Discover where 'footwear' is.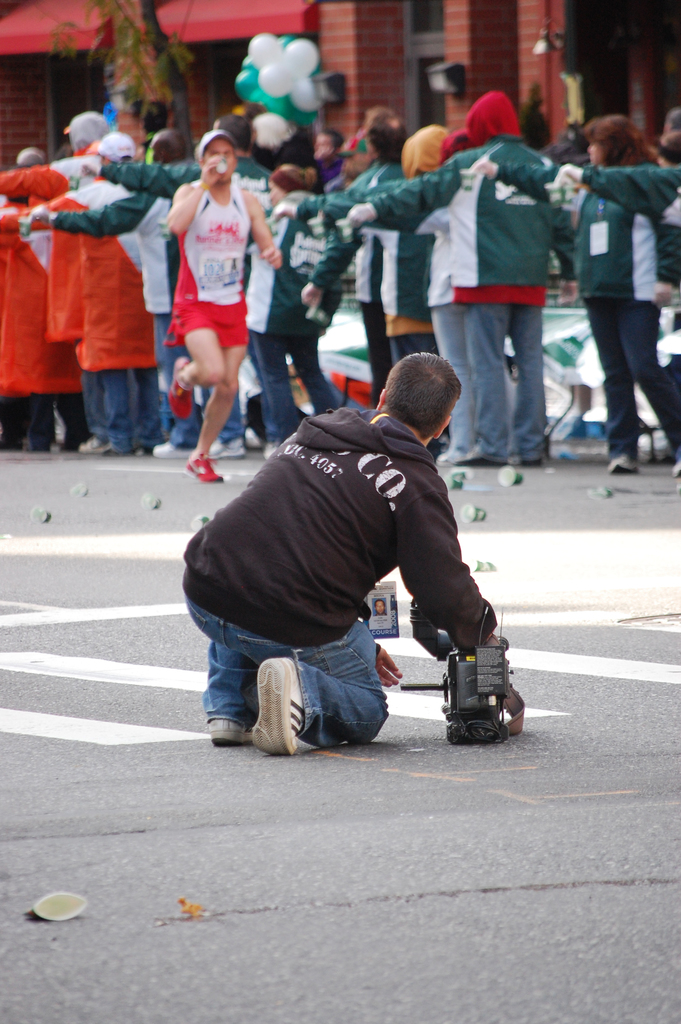
Discovered at box(605, 454, 636, 480).
